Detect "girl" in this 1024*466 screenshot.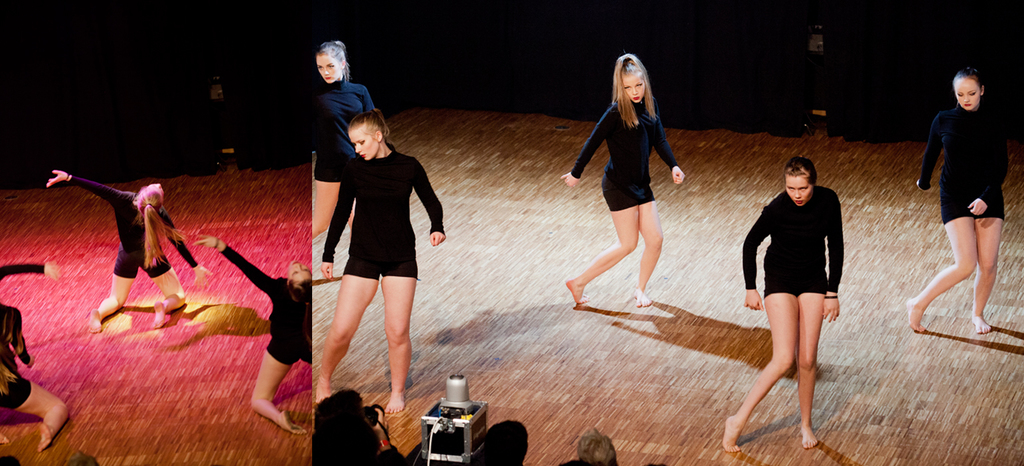
Detection: (564,52,694,307).
